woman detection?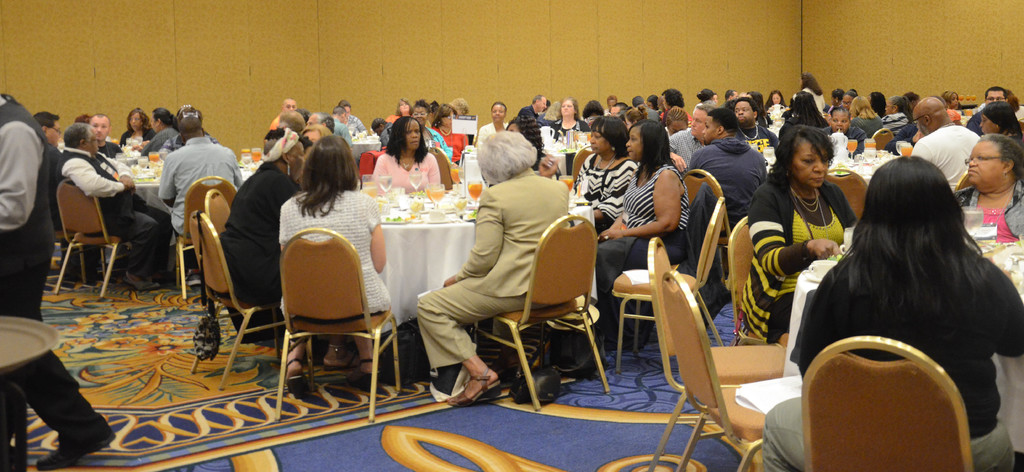
pyautogui.locateOnScreen(743, 111, 867, 349)
